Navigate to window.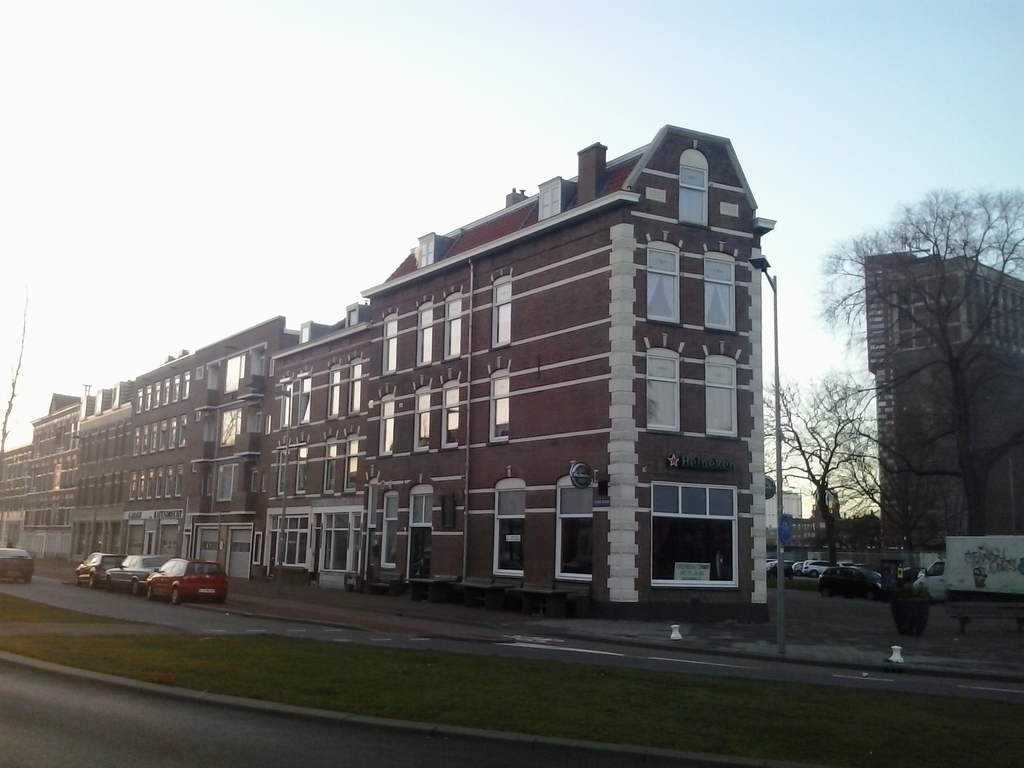
Navigation target: [x1=319, y1=504, x2=365, y2=568].
